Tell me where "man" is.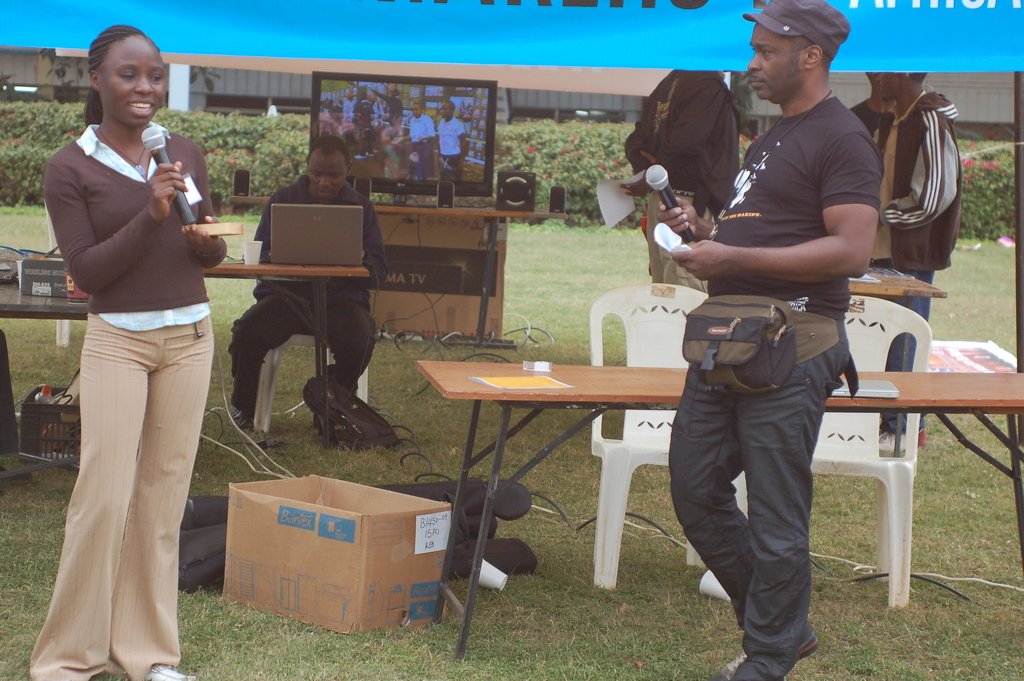
"man" is at pyautogui.locateOnScreen(874, 69, 970, 439).
